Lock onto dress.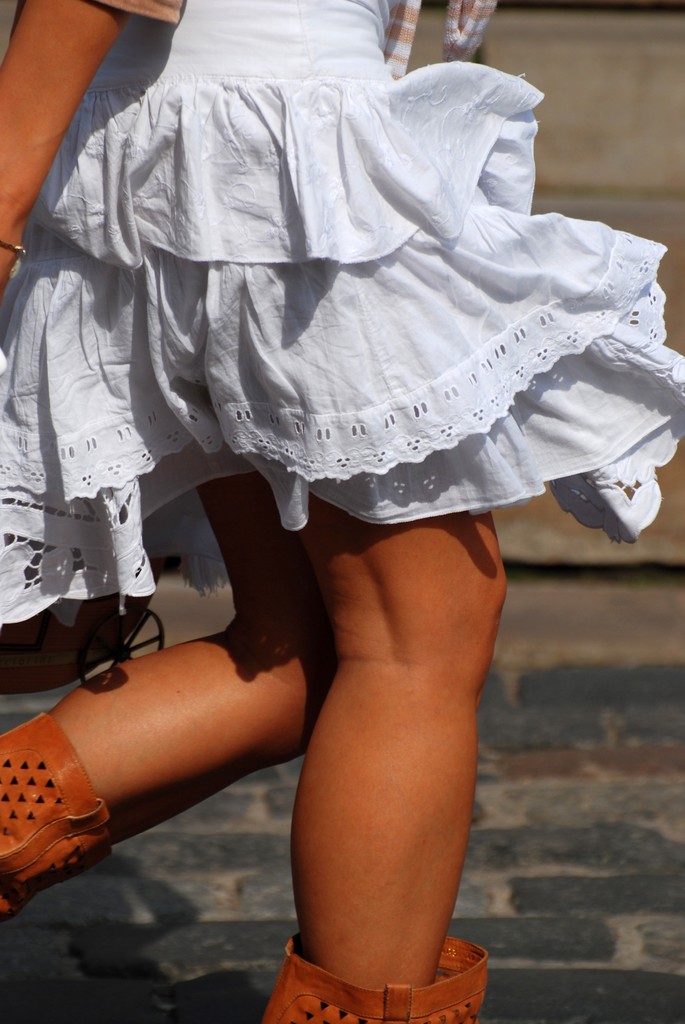
Locked: bbox=[0, 0, 684, 630].
